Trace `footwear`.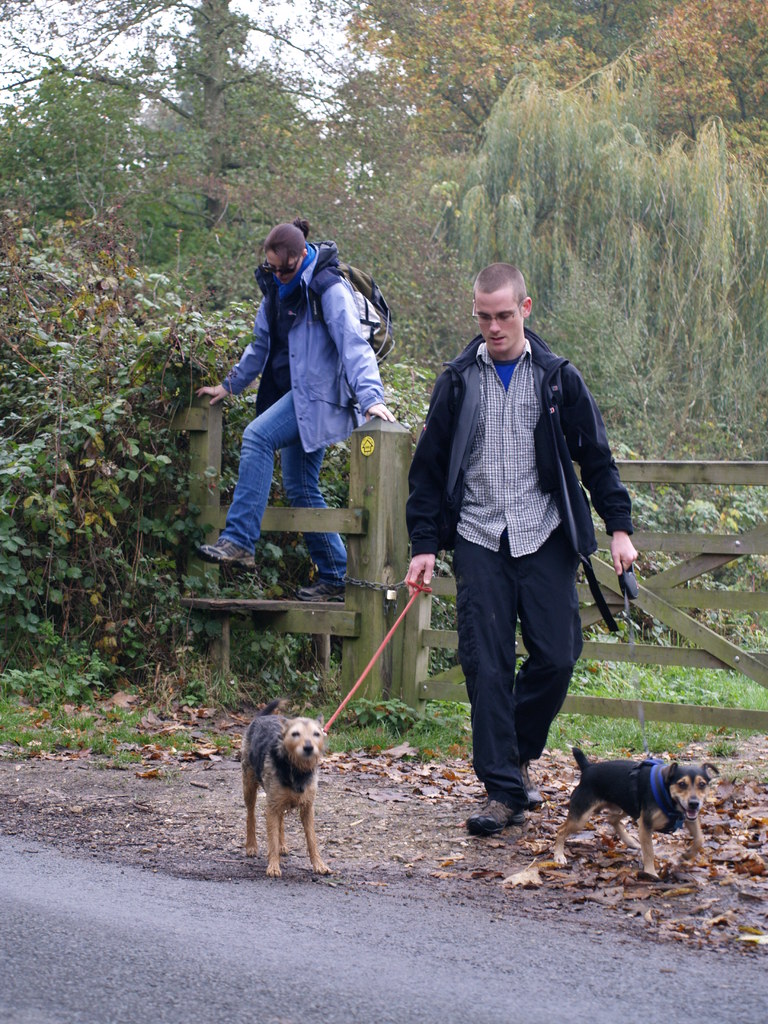
Traced to detection(518, 762, 546, 808).
